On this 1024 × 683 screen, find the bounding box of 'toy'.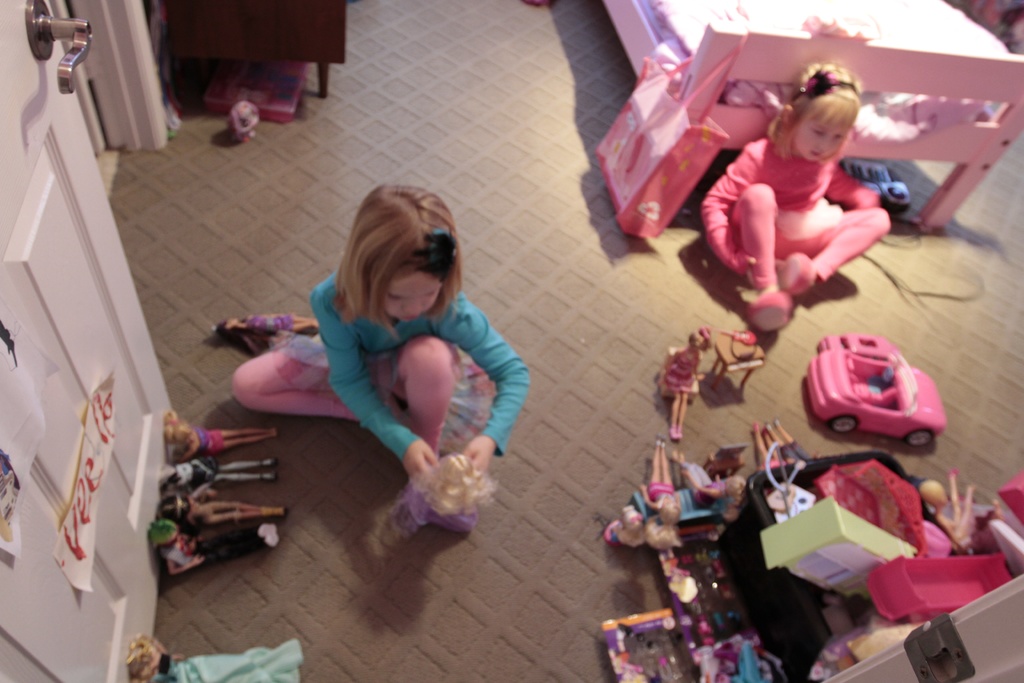
Bounding box: (640, 441, 687, 538).
